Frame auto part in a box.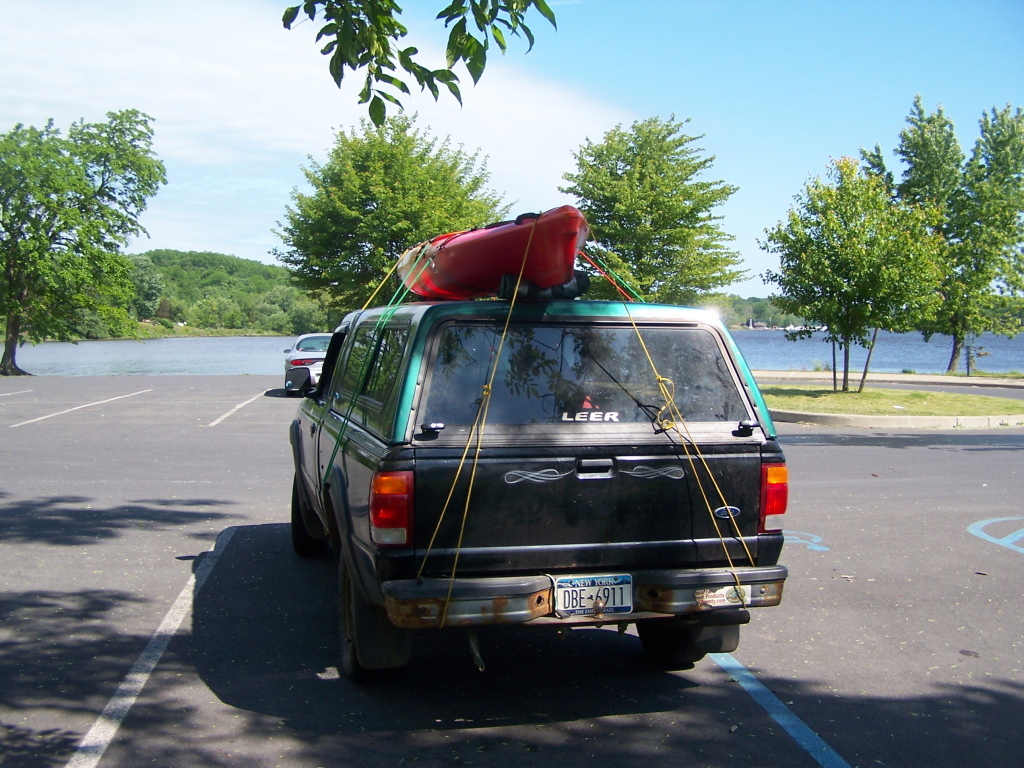
(x1=336, y1=551, x2=387, y2=692).
